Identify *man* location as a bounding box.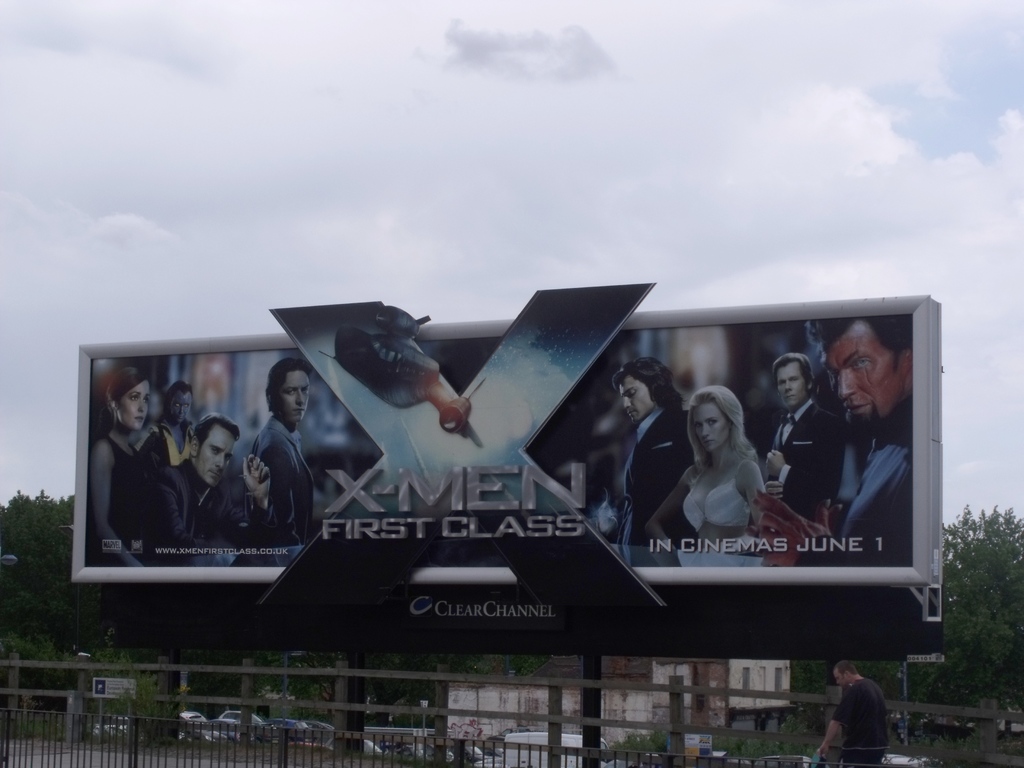
bbox=[611, 360, 697, 569].
